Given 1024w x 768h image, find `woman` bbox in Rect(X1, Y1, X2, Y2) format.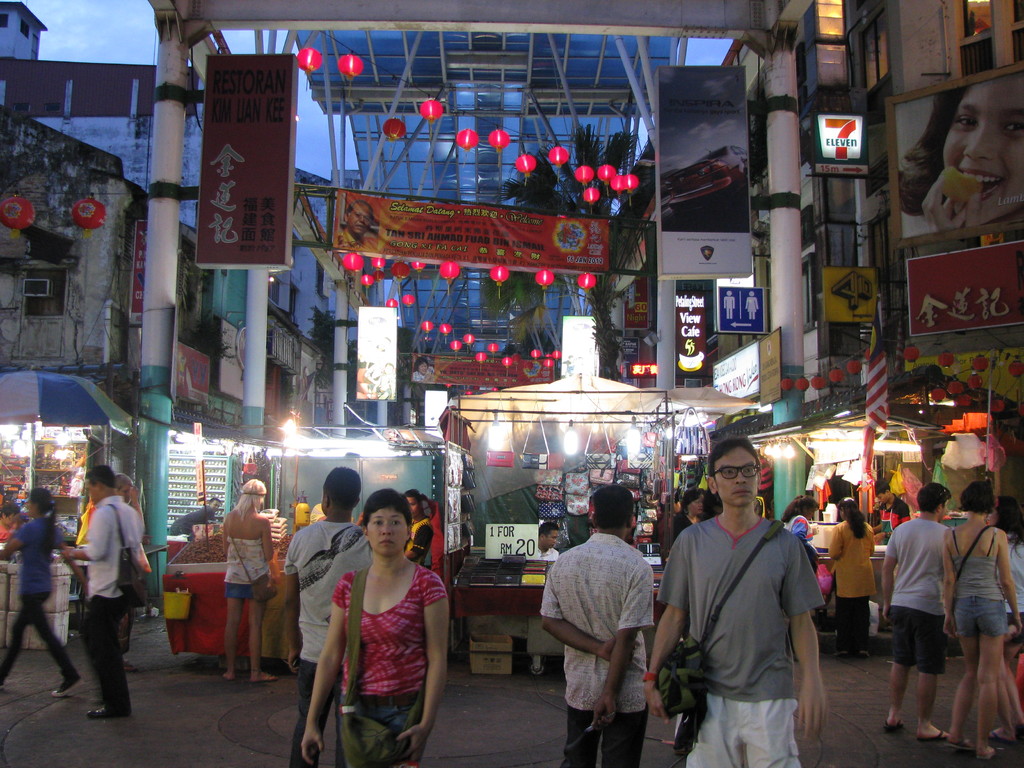
Rect(0, 487, 89, 695).
